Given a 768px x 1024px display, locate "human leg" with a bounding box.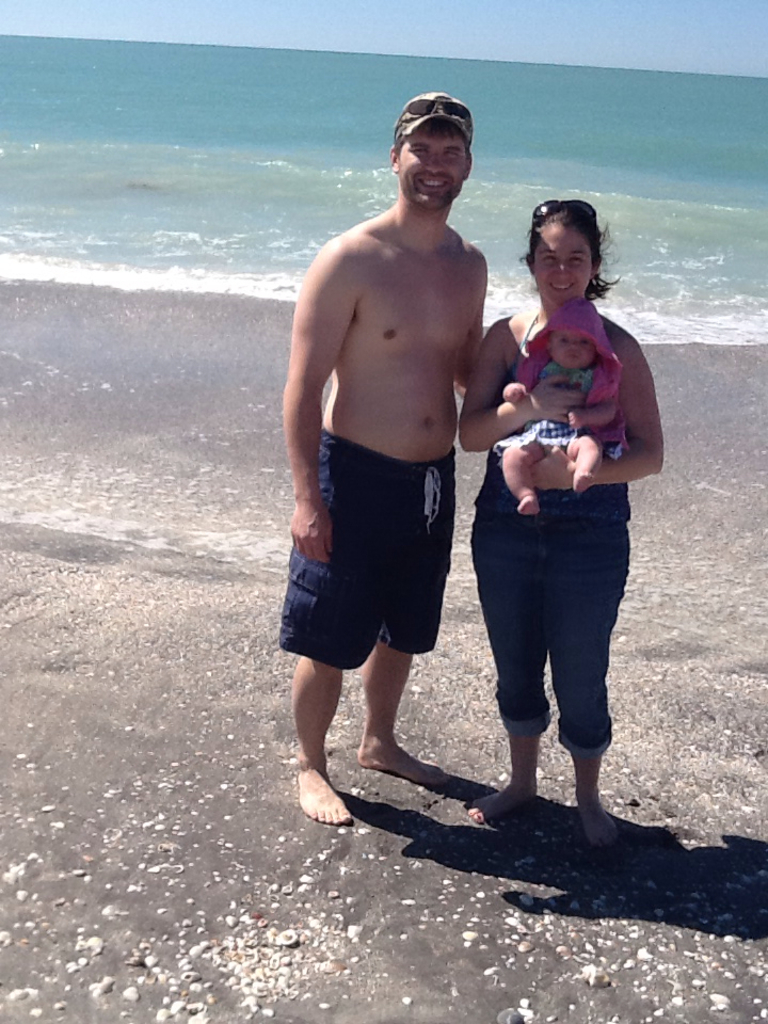
Located: (left=565, top=434, right=603, bottom=494).
